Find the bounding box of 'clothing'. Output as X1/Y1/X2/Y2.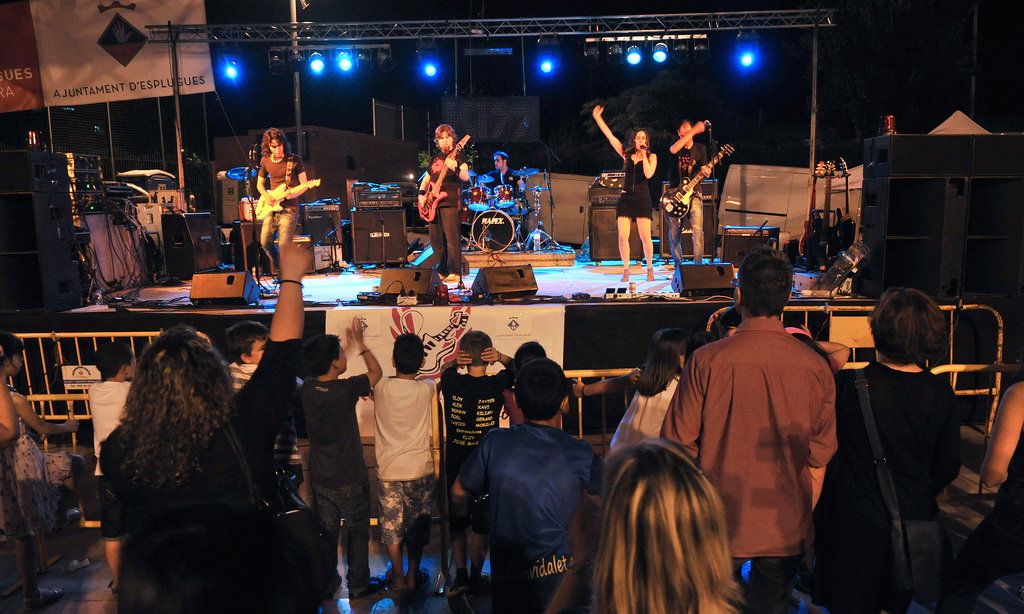
109/333/301/611.
